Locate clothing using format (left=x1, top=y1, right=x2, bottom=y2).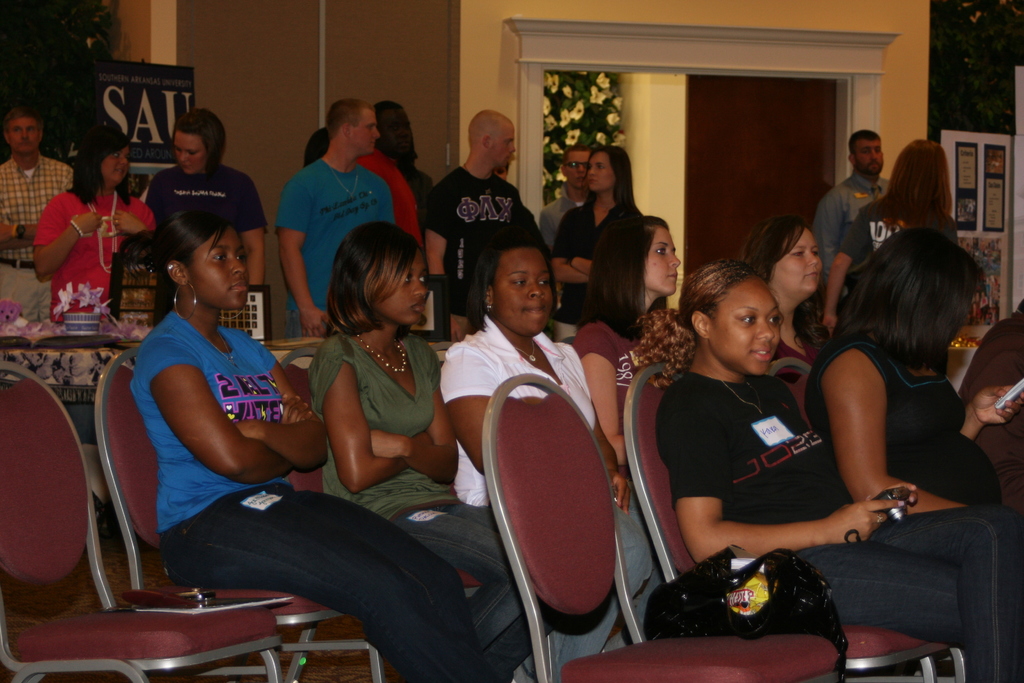
(left=817, top=171, right=887, bottom=277).
